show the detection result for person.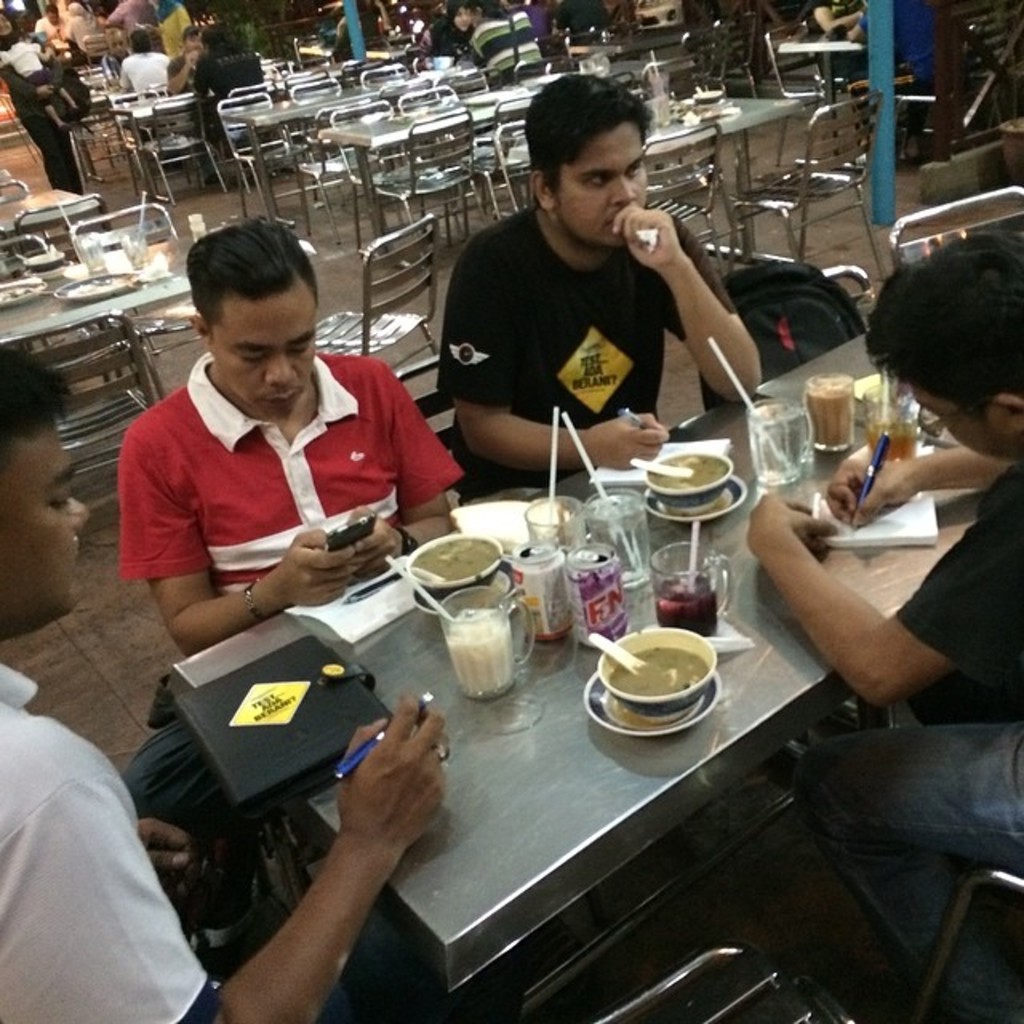
left=120, top=216, right=462, bottom=658.
